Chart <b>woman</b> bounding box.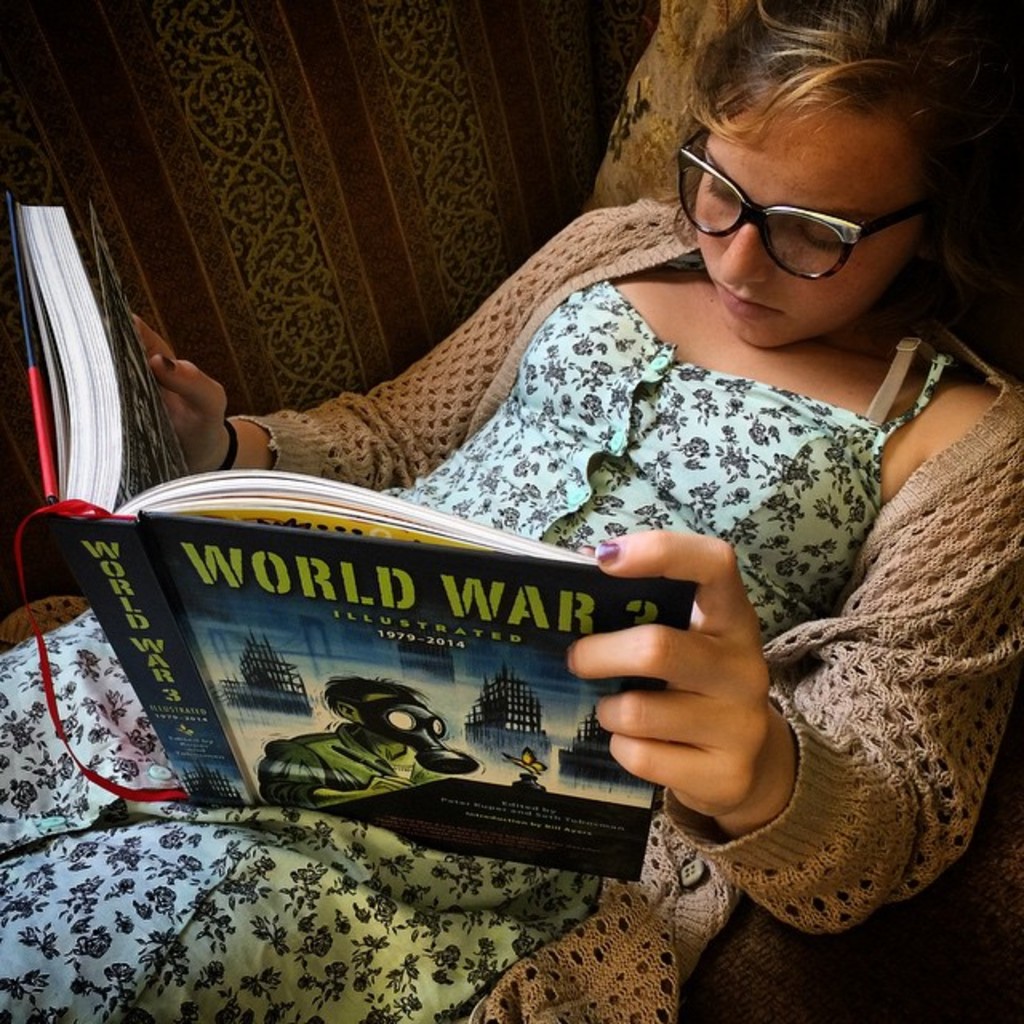
Charted: bbox=(144, 10, 947, 990).
